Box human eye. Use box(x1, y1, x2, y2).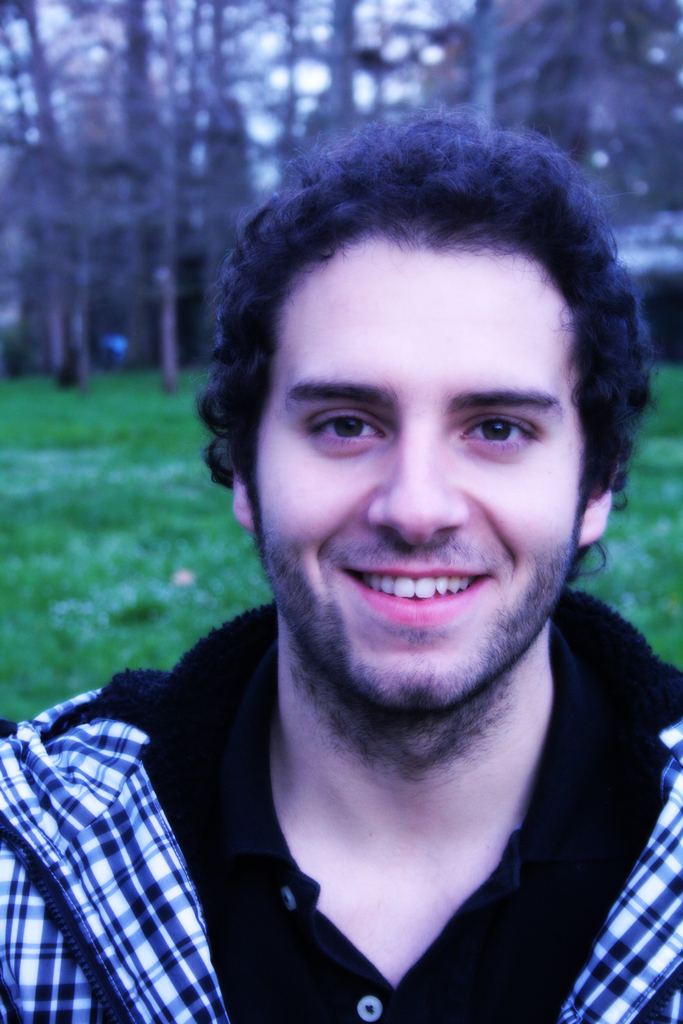
box(303, 399, 400, 458).
